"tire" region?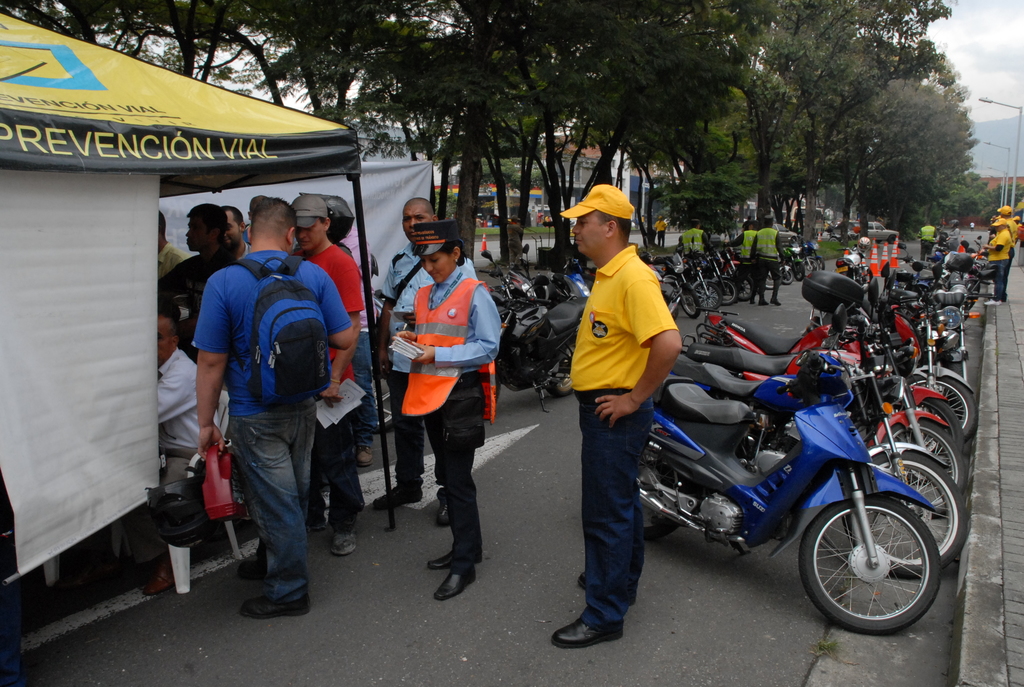
select_region(739, 276, 760, 306)
